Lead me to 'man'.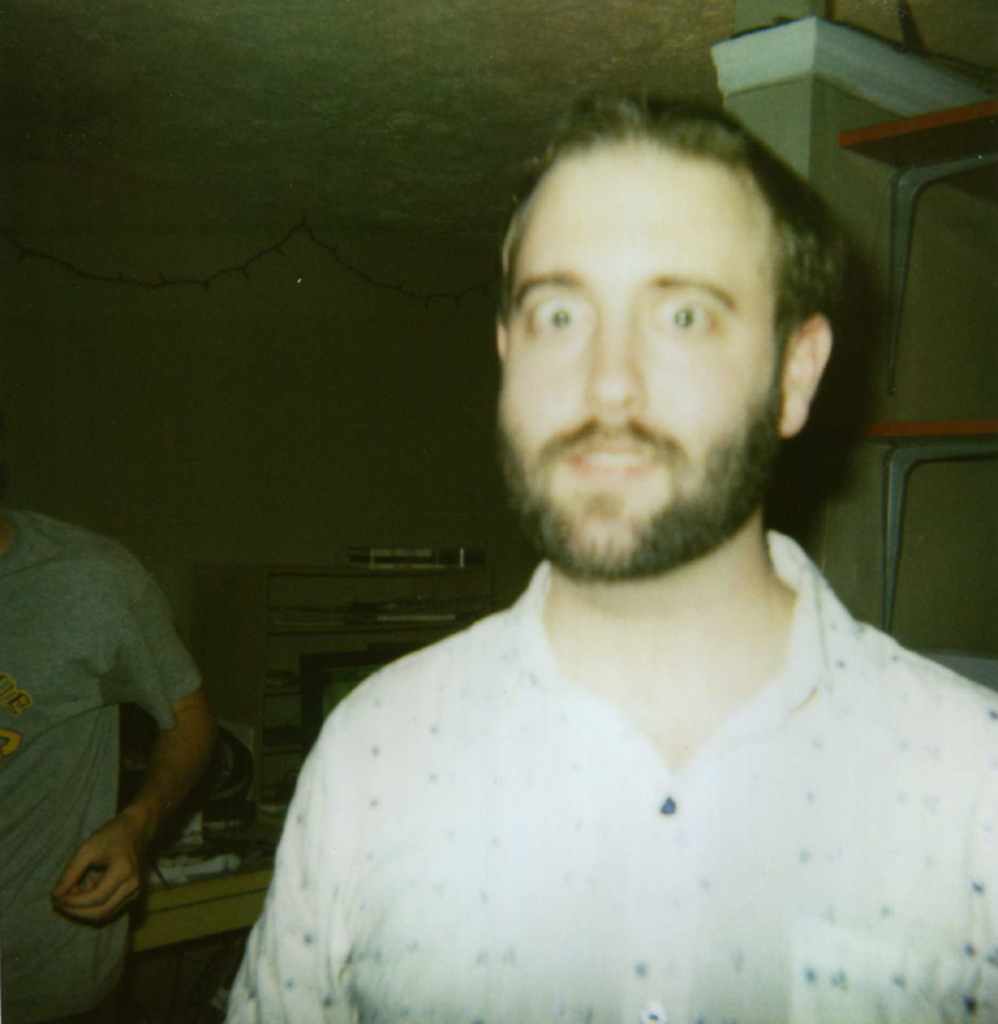
Lead to (left=198, top=86, right=986, bottom=997).
